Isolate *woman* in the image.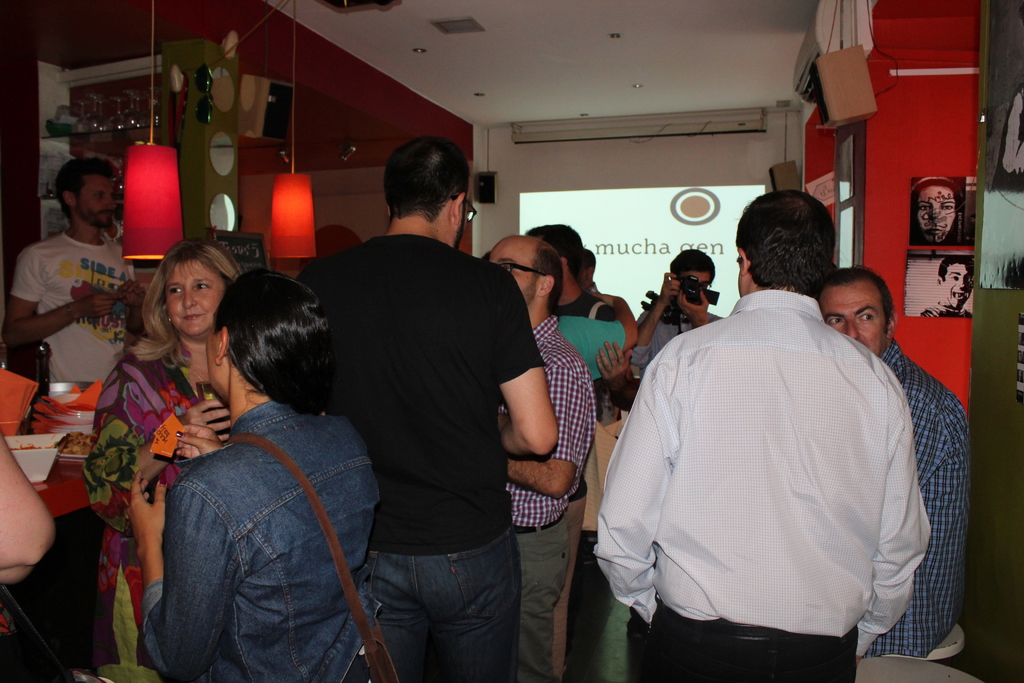
Isolated region: 127, 267, 383, 682.
